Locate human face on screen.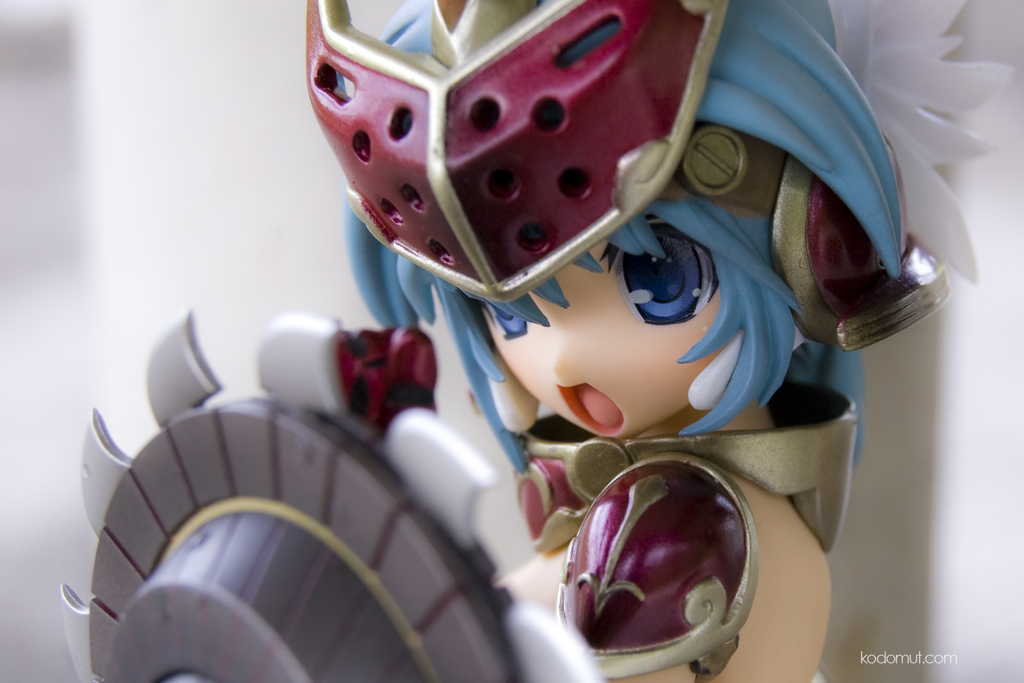
On screen at [left=475, top=236, right=740, bottom=436].
